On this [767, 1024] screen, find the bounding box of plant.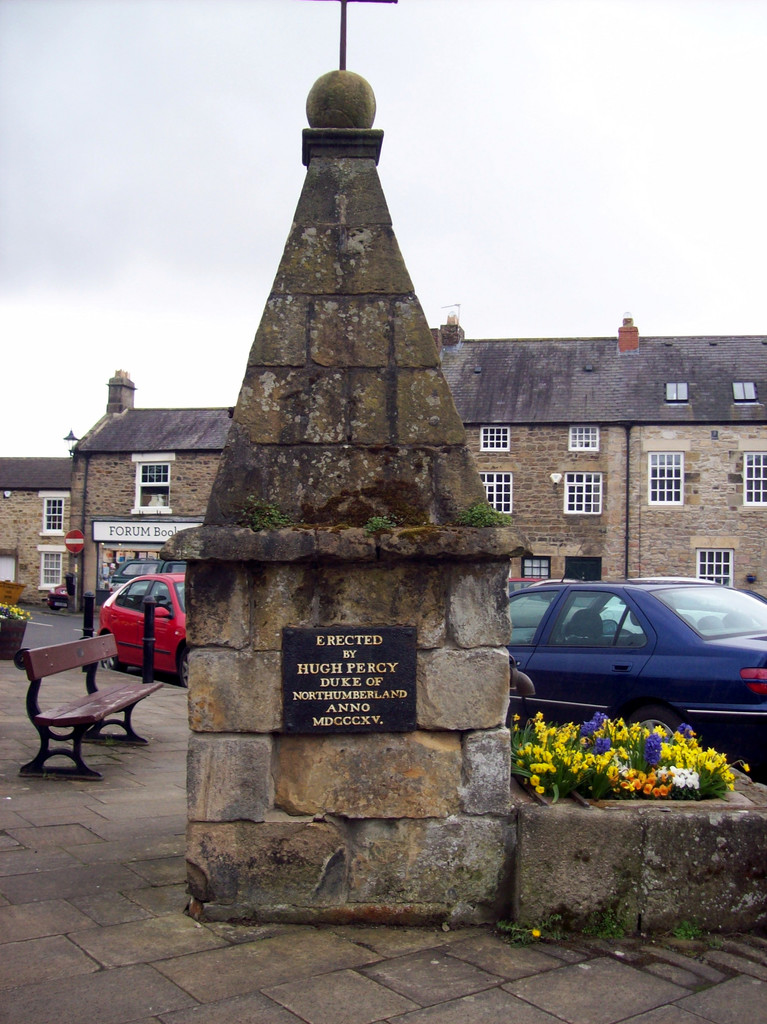
Bounding box: 0,601,23,619.
